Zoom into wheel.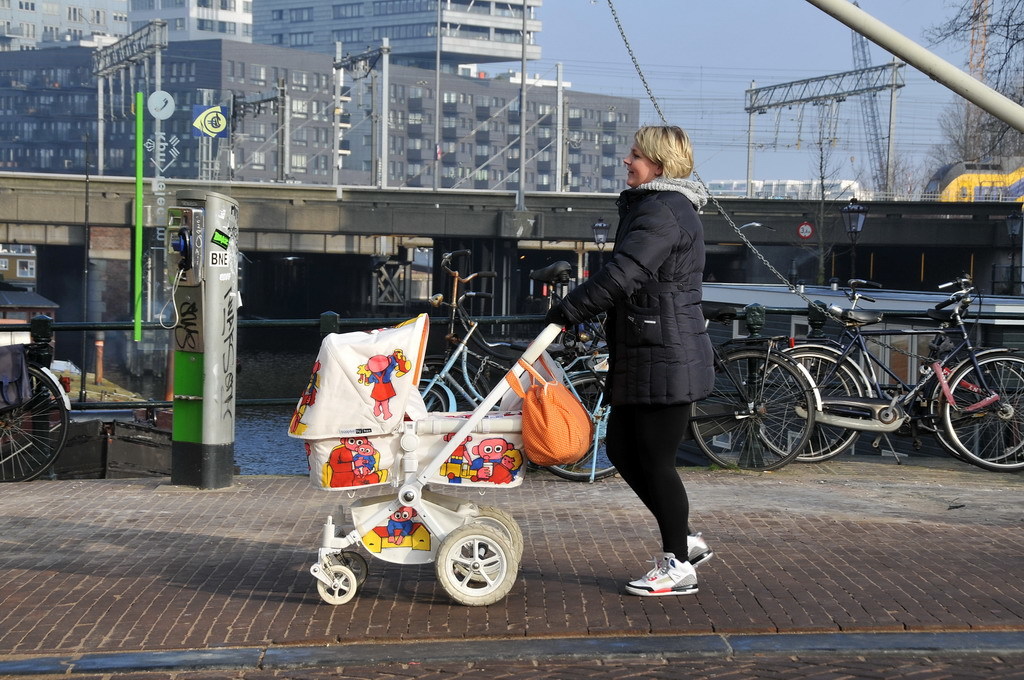
Zoom target: [691, 356, 800, 472].
